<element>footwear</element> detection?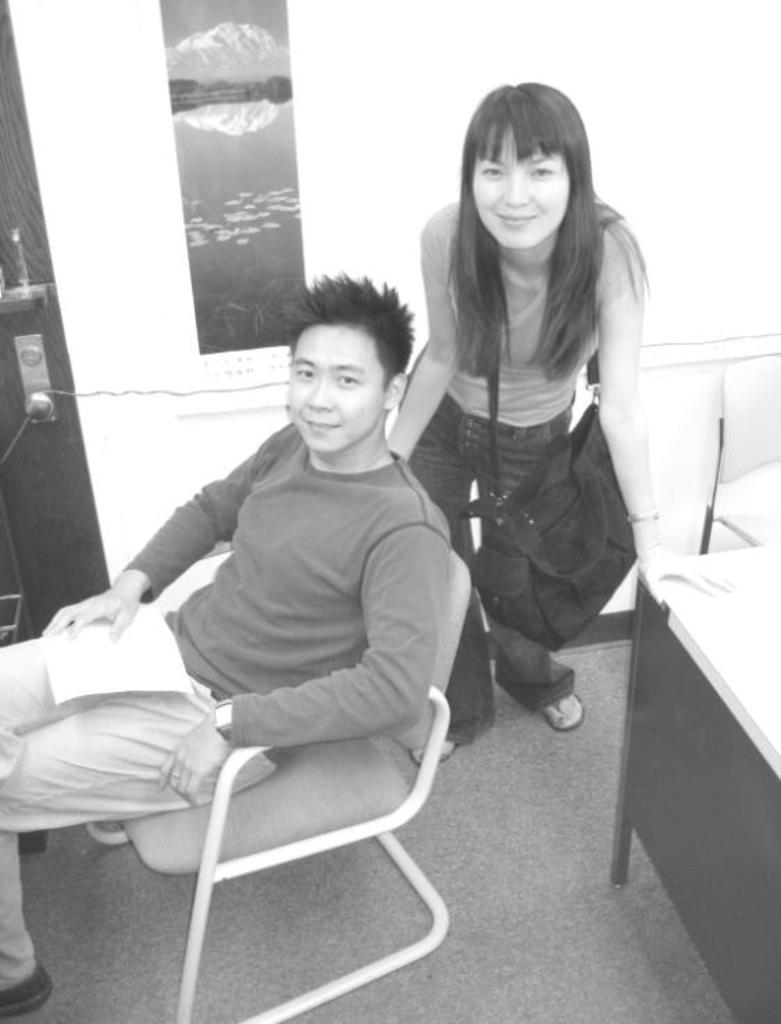
(left=0, top=955, right=53, bottom=1018)
